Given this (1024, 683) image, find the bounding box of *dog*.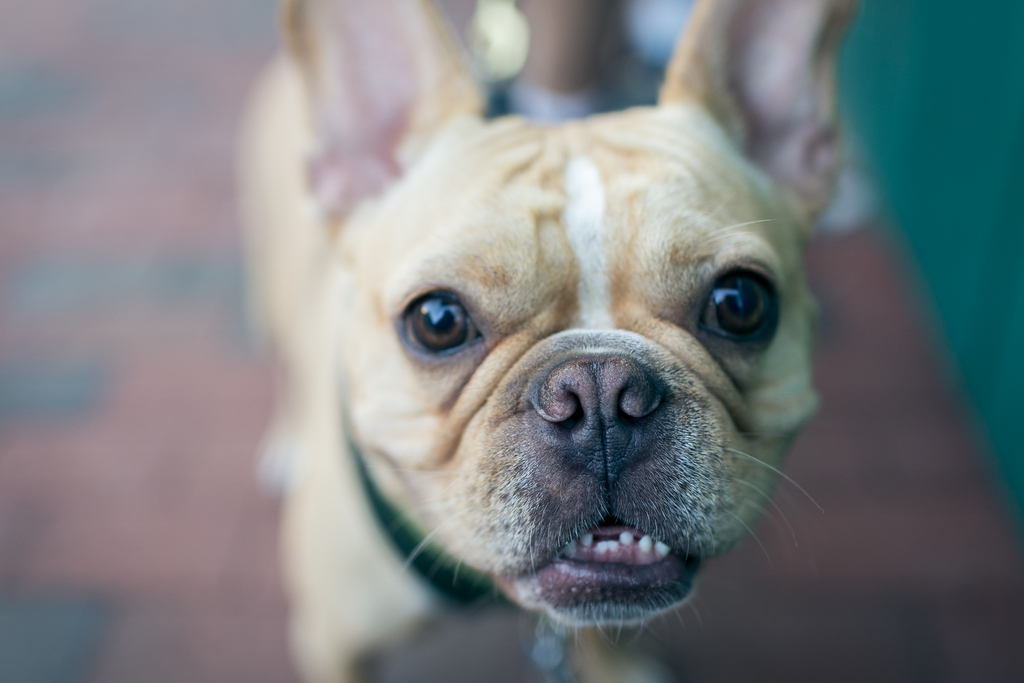
(x1=232, y1=0, x2=858, y2=682).
